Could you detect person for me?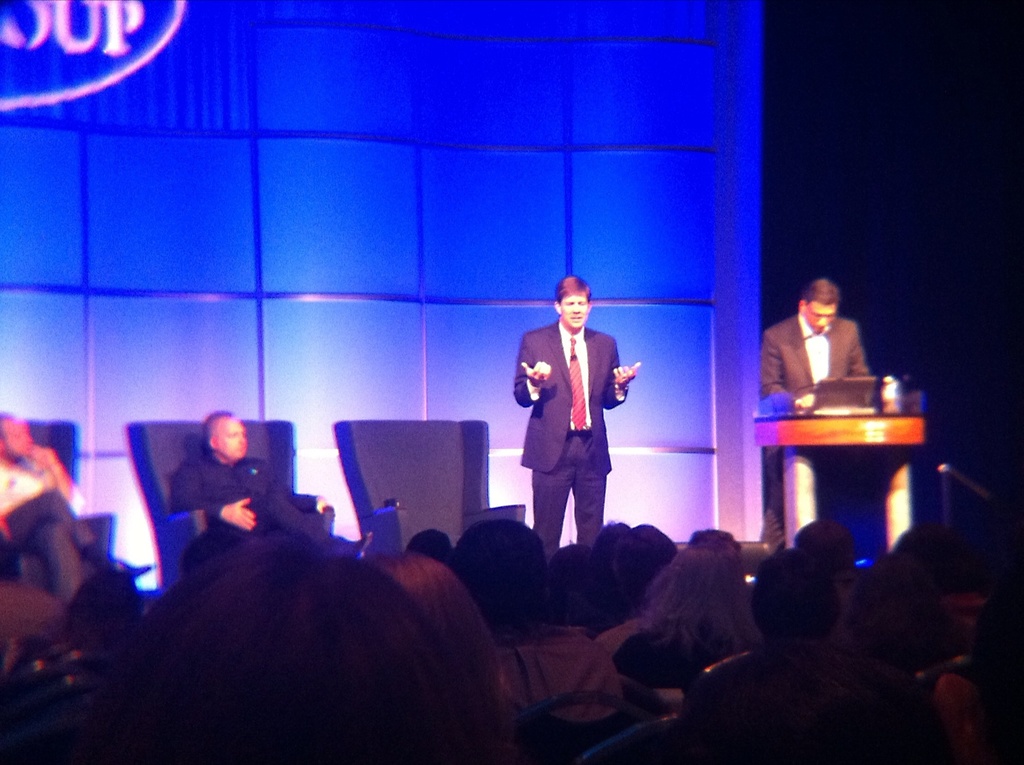
Detection result: [left=514, top=271, right=646, bottom=556].
